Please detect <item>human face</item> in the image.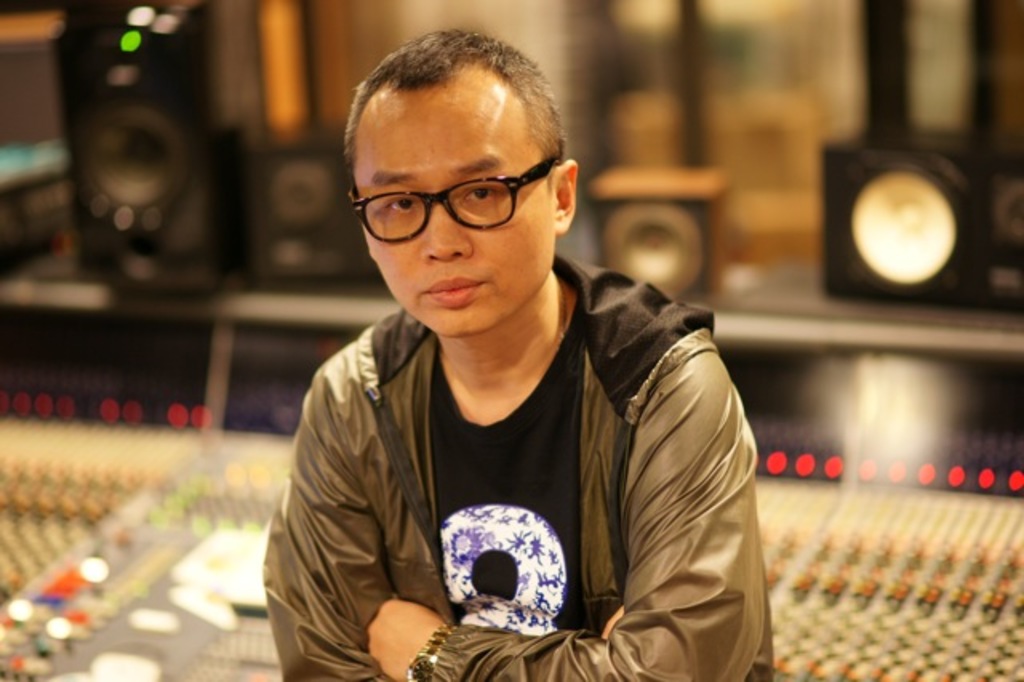
region(344, 120, 554, 336).
